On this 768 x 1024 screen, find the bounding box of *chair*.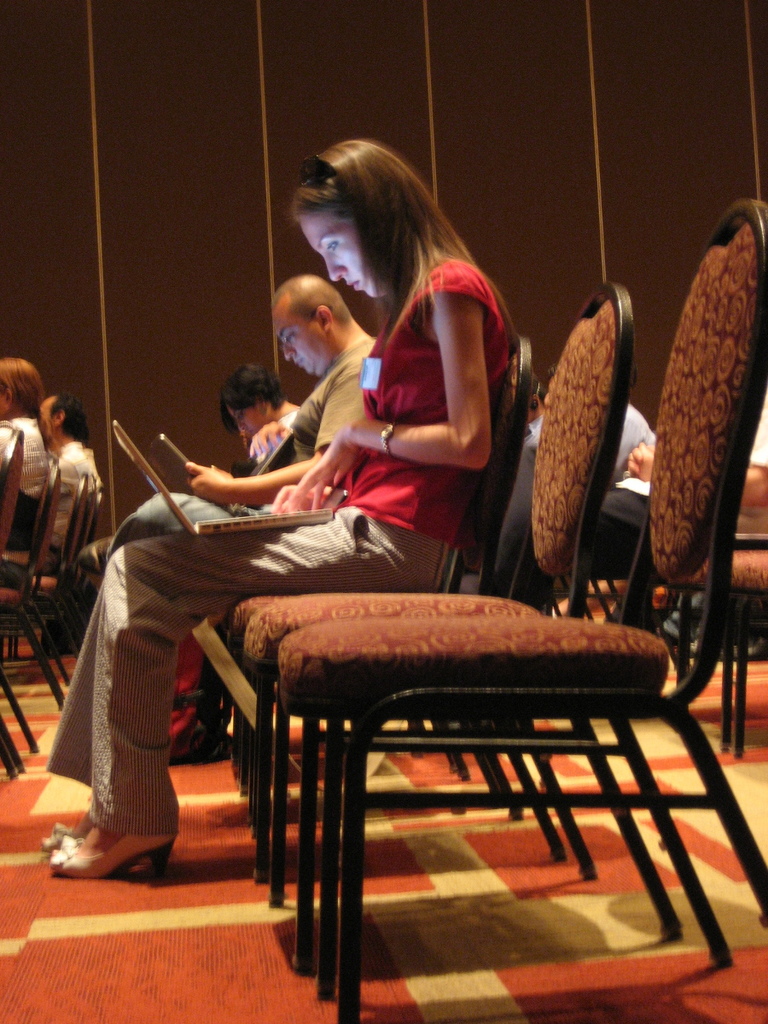
Bounding box: 236 277 673 945.
